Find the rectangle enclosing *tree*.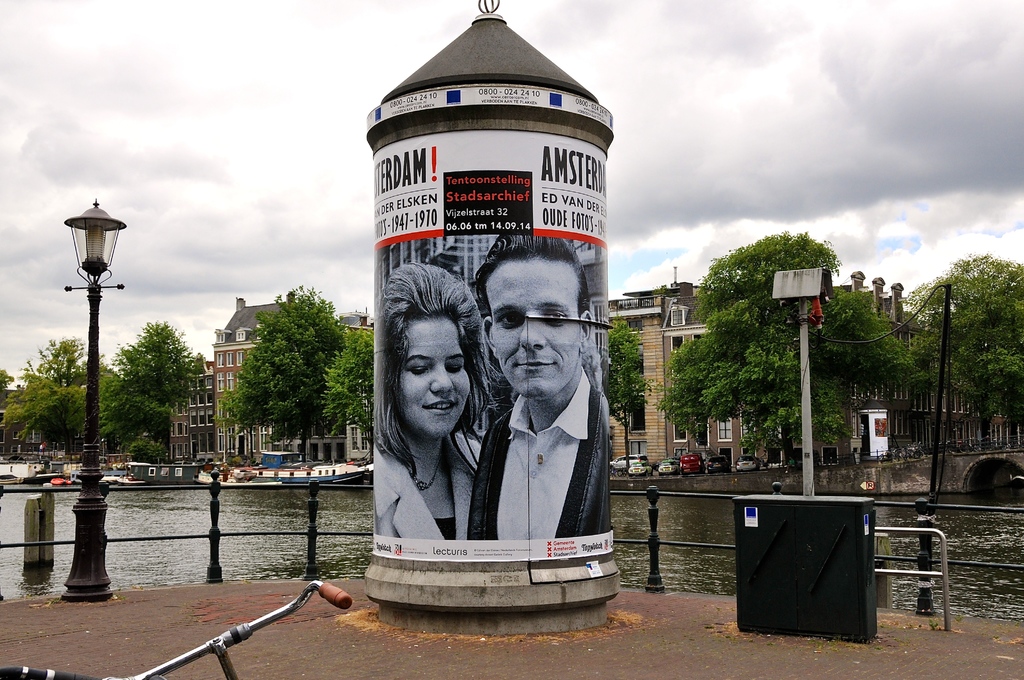
816,287,913,463.
